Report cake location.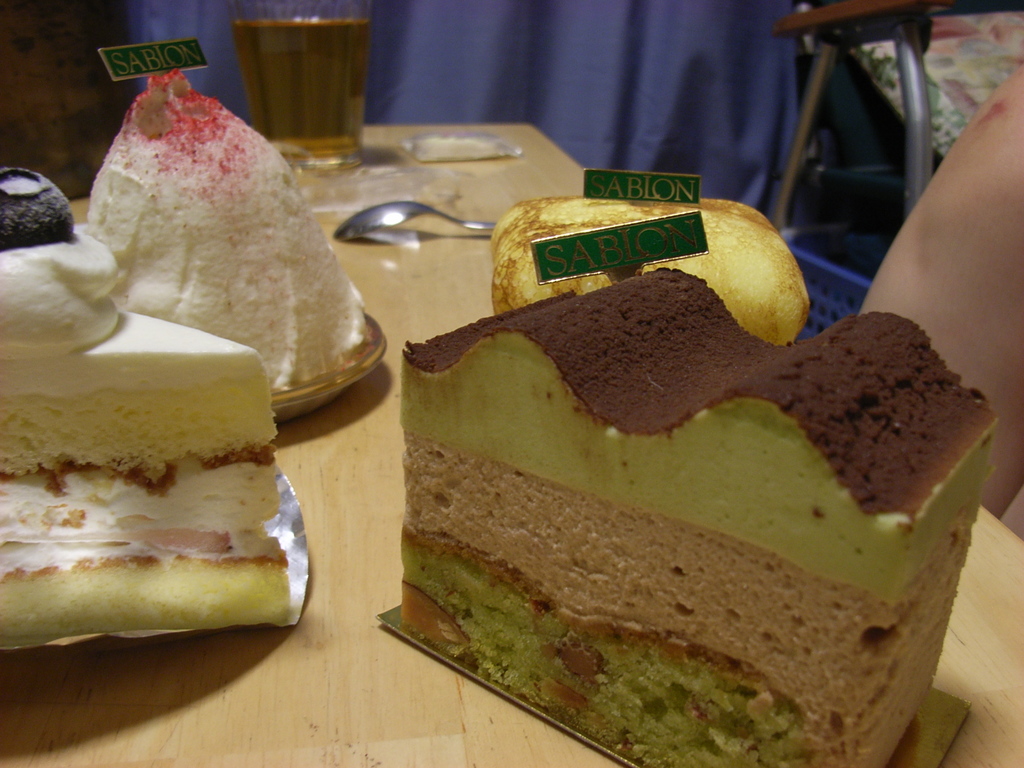
Report: <box>489,190,813,344</box>.
